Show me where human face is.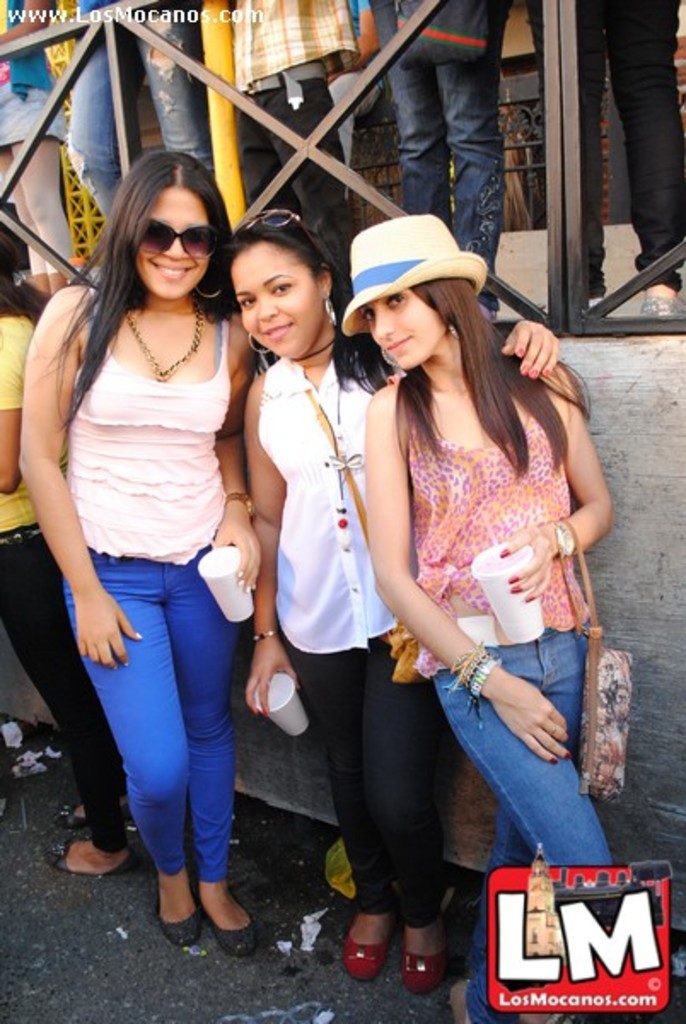
human face is at (367,290,447,377).
